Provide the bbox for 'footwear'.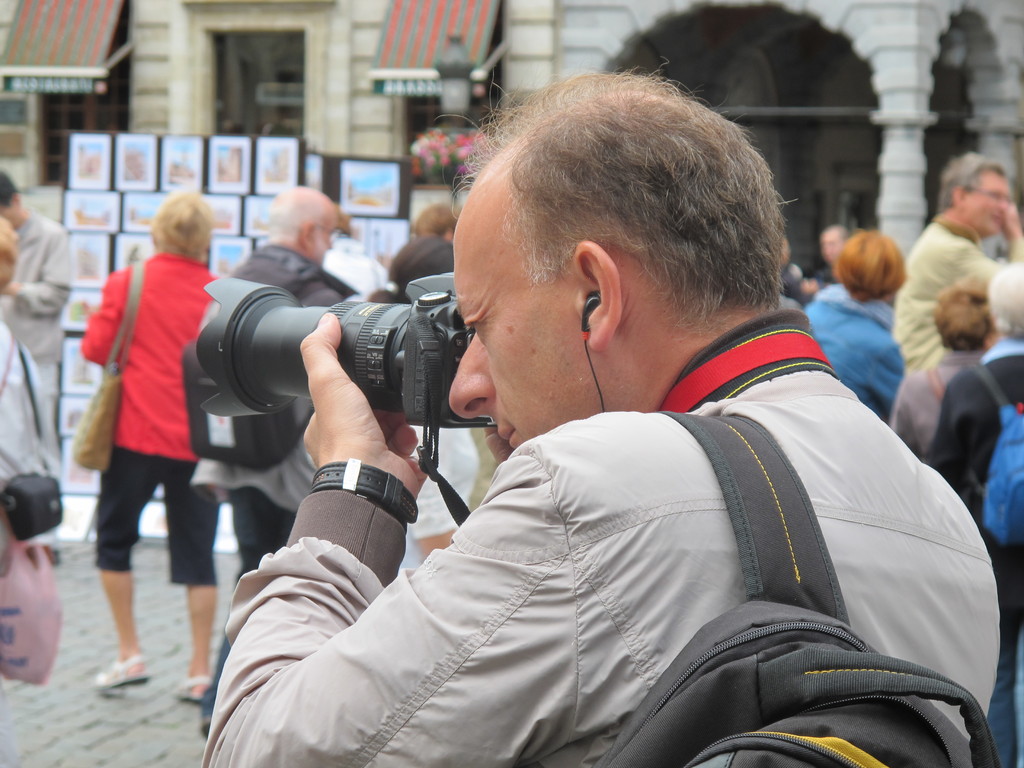
box=[90, 655, 150, 691].
